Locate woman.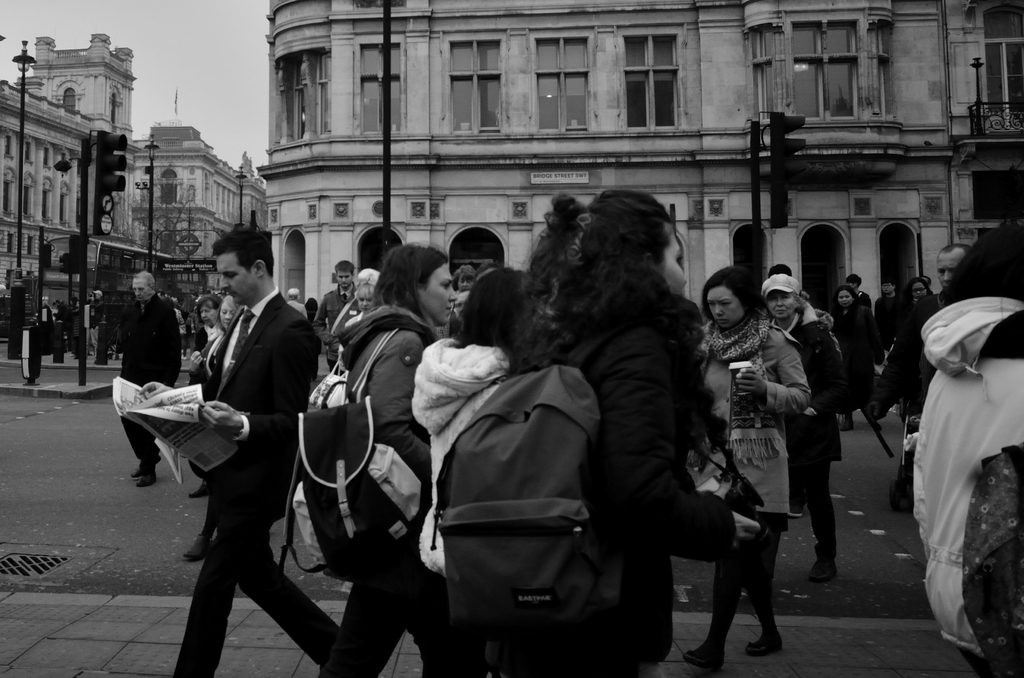
Bounding box: (687, 268, 783, 669).
